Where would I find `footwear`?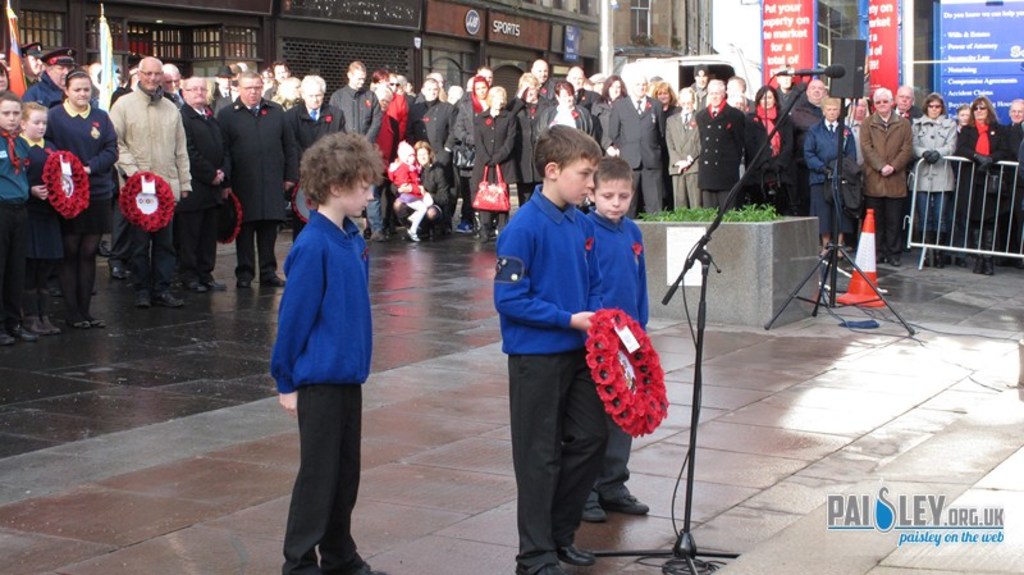
At <bbox>406, 229, 420, 241</bbox>.
